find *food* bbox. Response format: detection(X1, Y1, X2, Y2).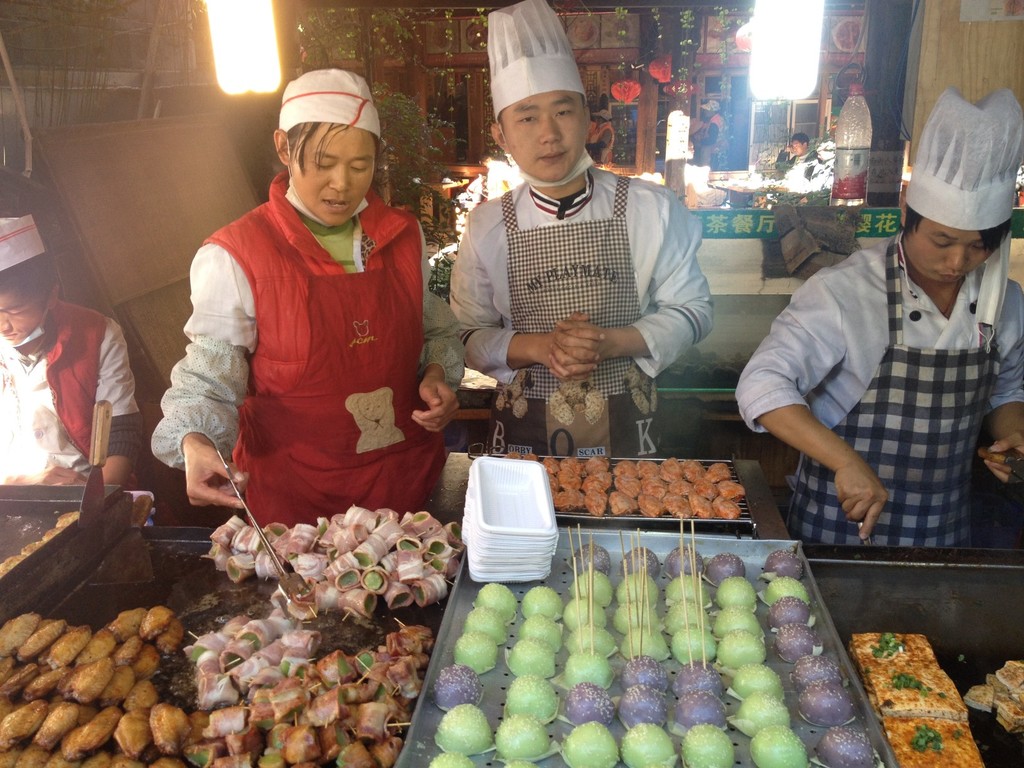
detection(547, 471, 562, 492).
